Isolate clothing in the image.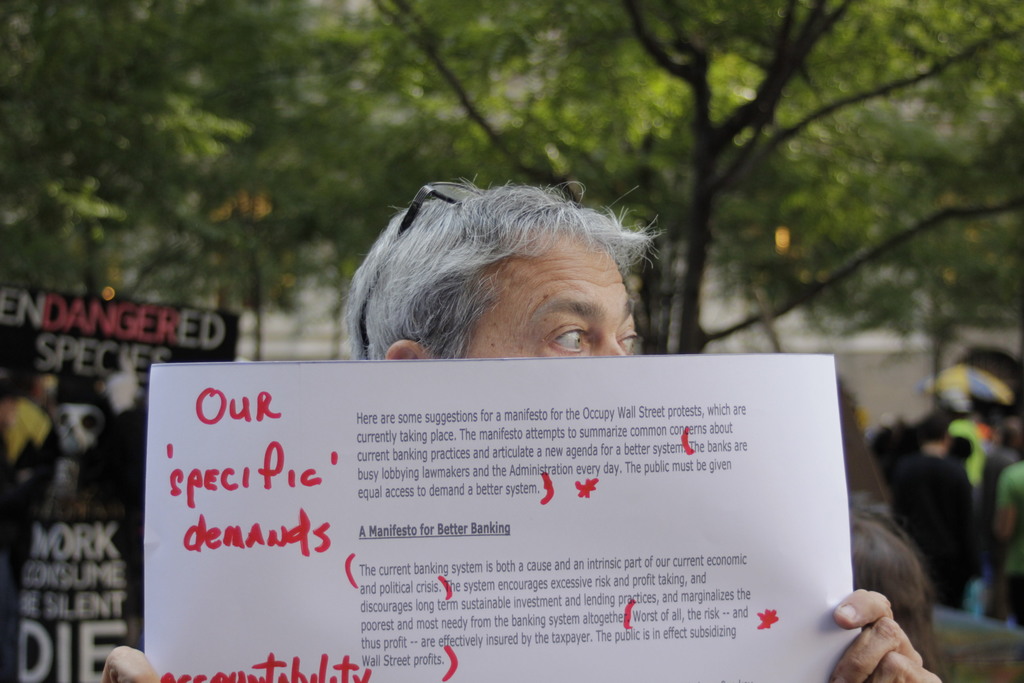
Isolated region: x1=892, y1=452, x2=982, y2=610.
